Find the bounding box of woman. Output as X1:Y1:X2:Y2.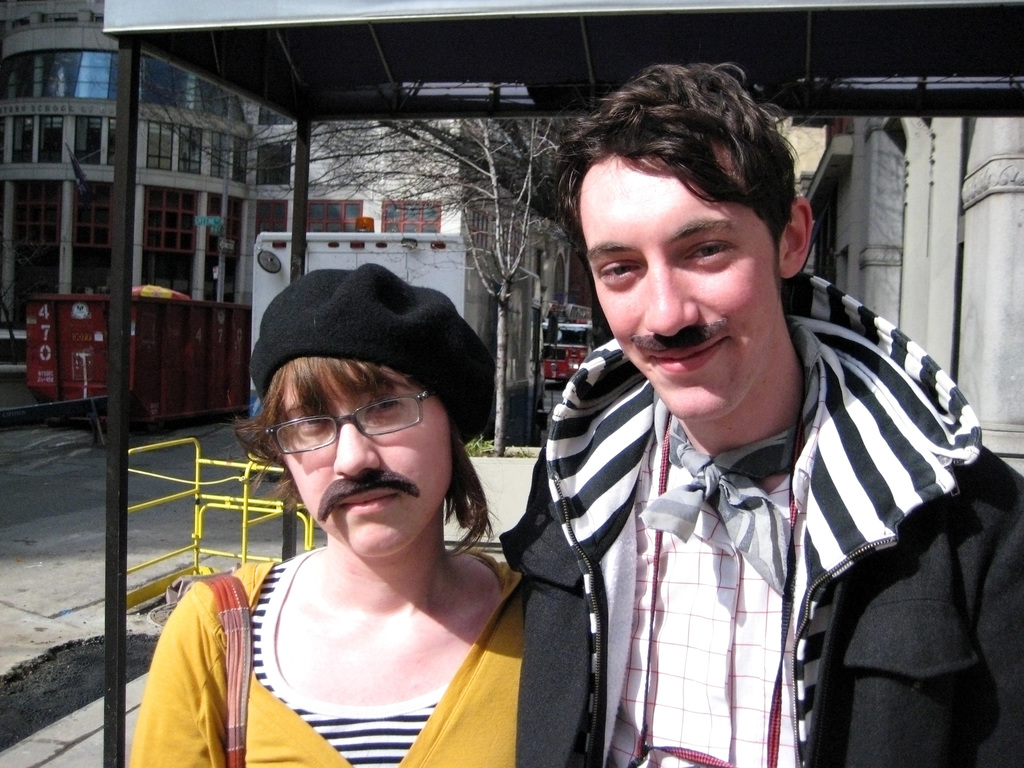
191:271:553:767.
